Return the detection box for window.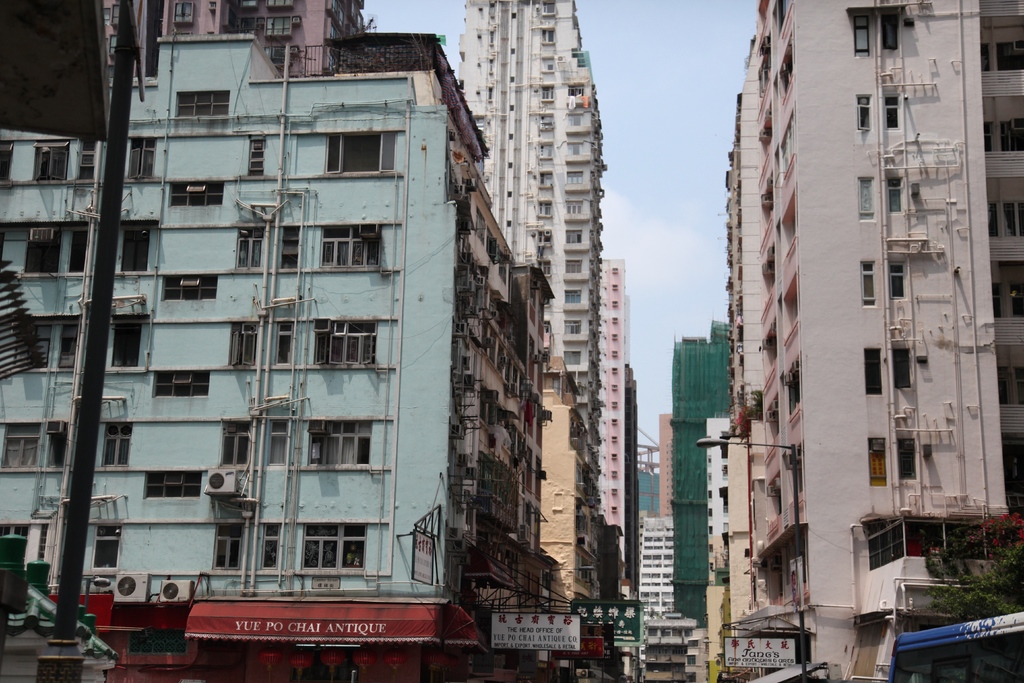
{"x1": 44, "y1": 419, "x2": 69, "y2": 470}.
